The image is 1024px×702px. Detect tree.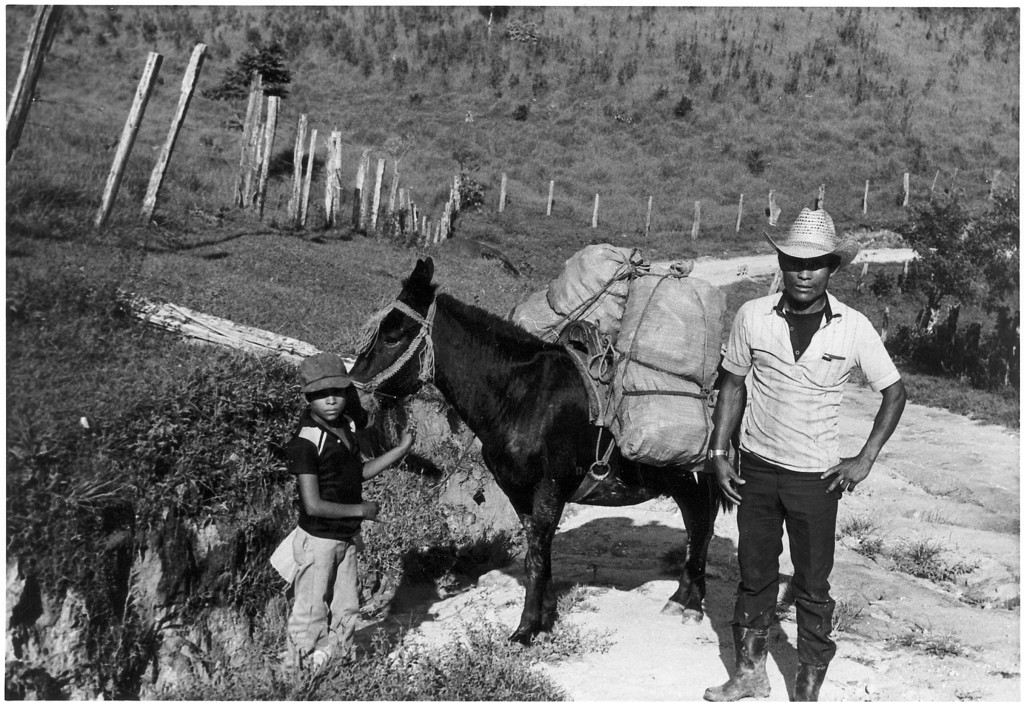
Detection: bbox=(904, 209, 1023, 385).
